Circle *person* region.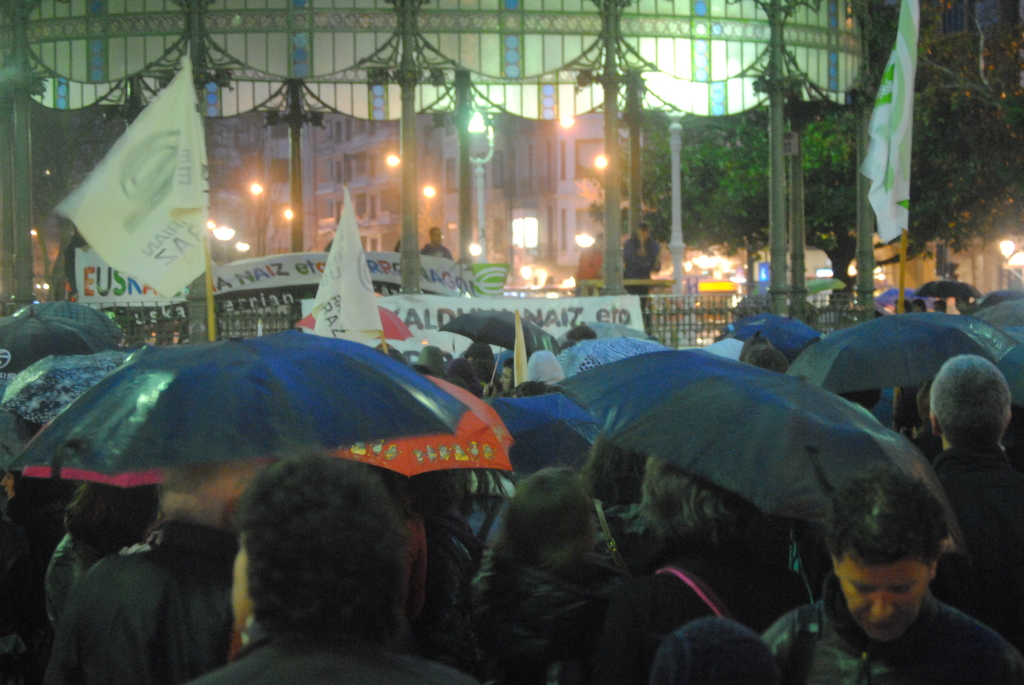
Region: left=626, top=219, right=659, bottom=329.
